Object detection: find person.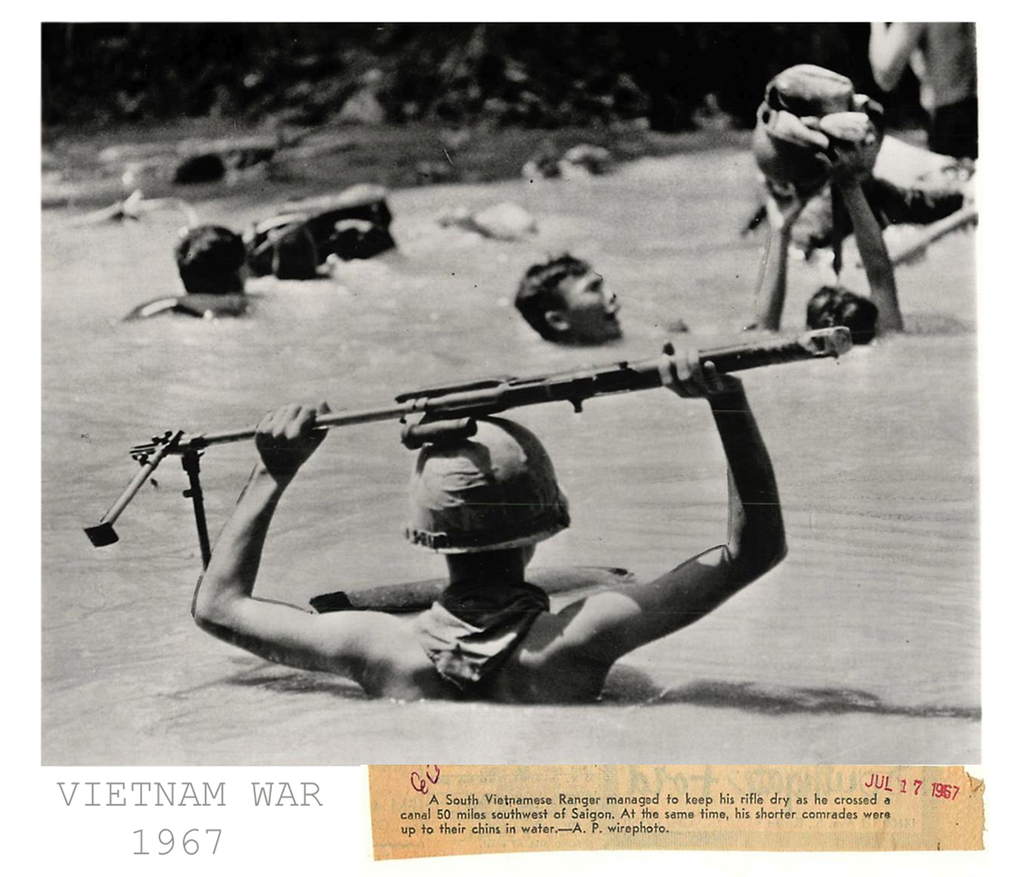
Rect(129, 226, 272, 325).
